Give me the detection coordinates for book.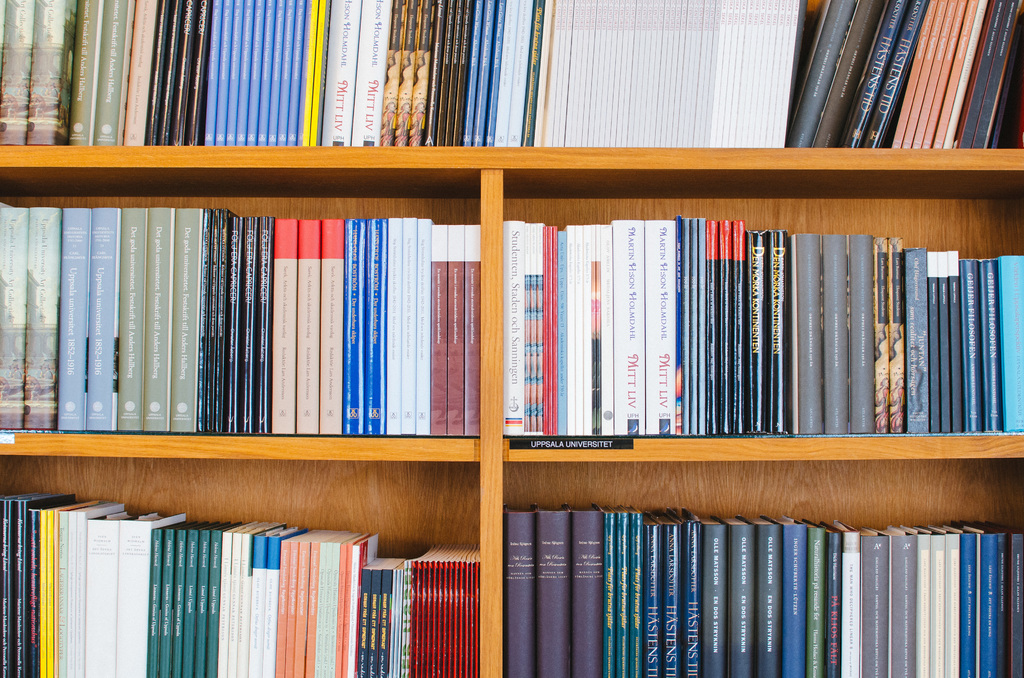
BBox(497, 220, 527, 446).
